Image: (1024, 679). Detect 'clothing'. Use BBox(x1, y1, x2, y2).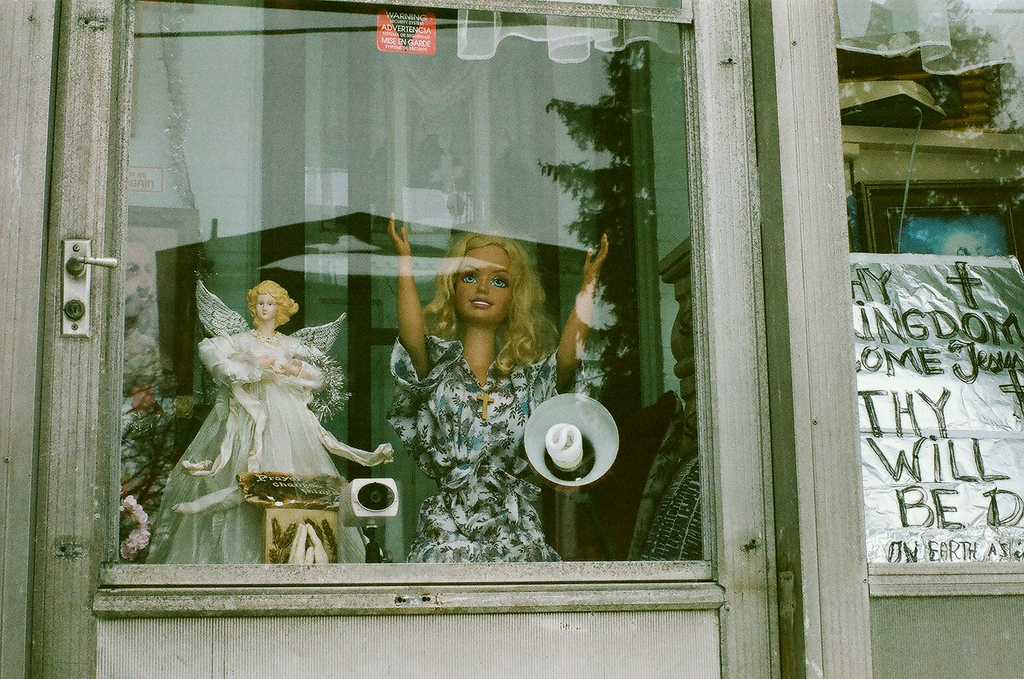
BBox(381, 315, 586, 579).
